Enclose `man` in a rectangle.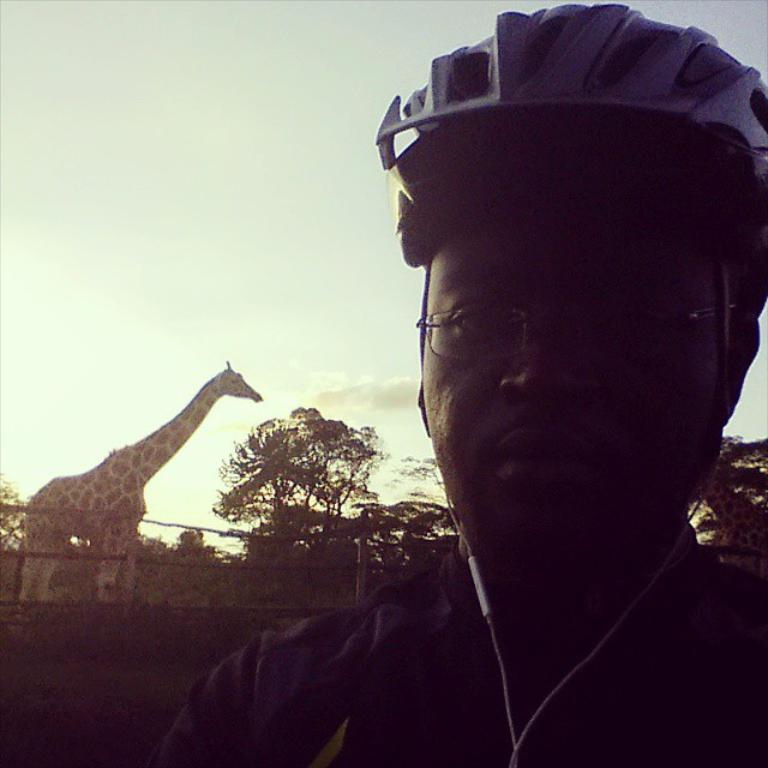
bbox=(215, 43, 767, 767).
